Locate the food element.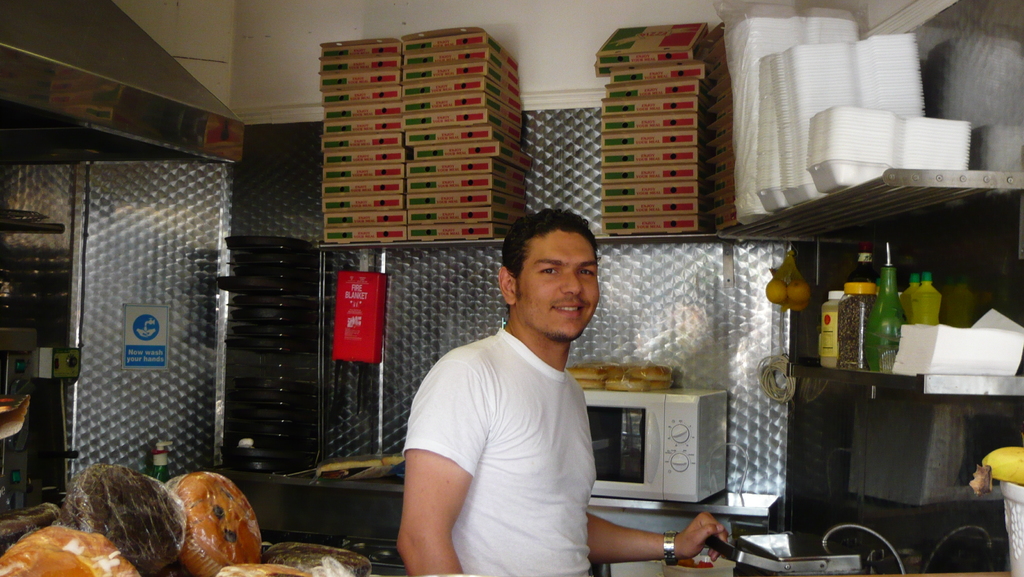
Element bbox: (left=0, top=525, right=143, bottom=576).
